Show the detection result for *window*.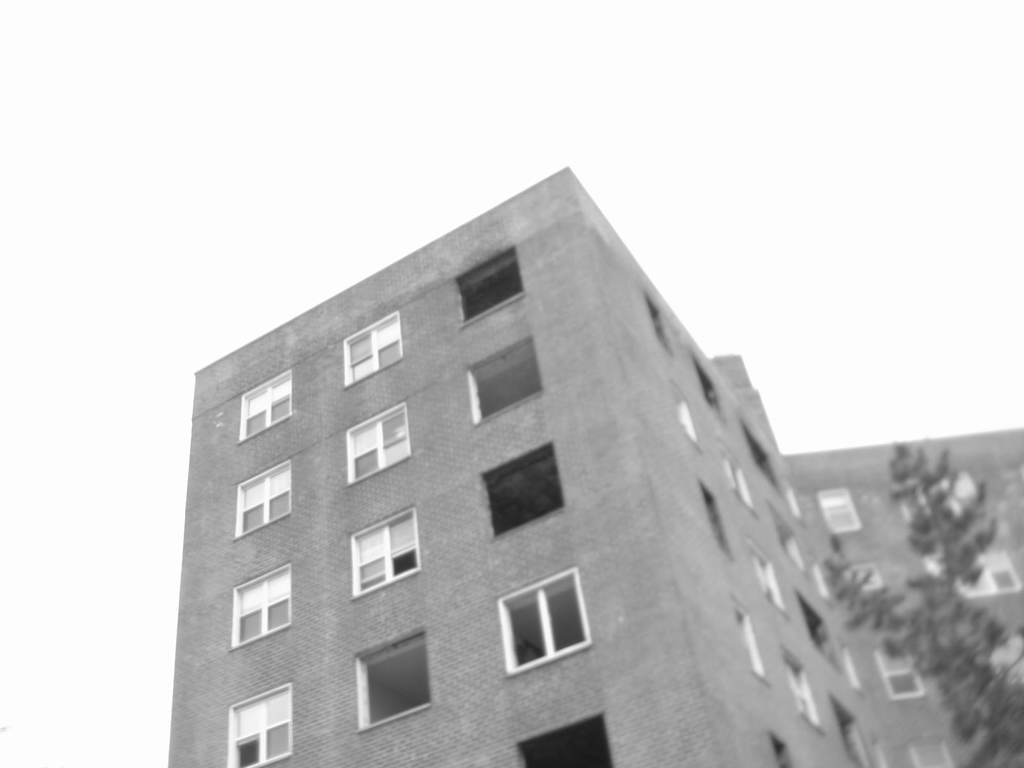
box=[353, 508, 422, 593].
